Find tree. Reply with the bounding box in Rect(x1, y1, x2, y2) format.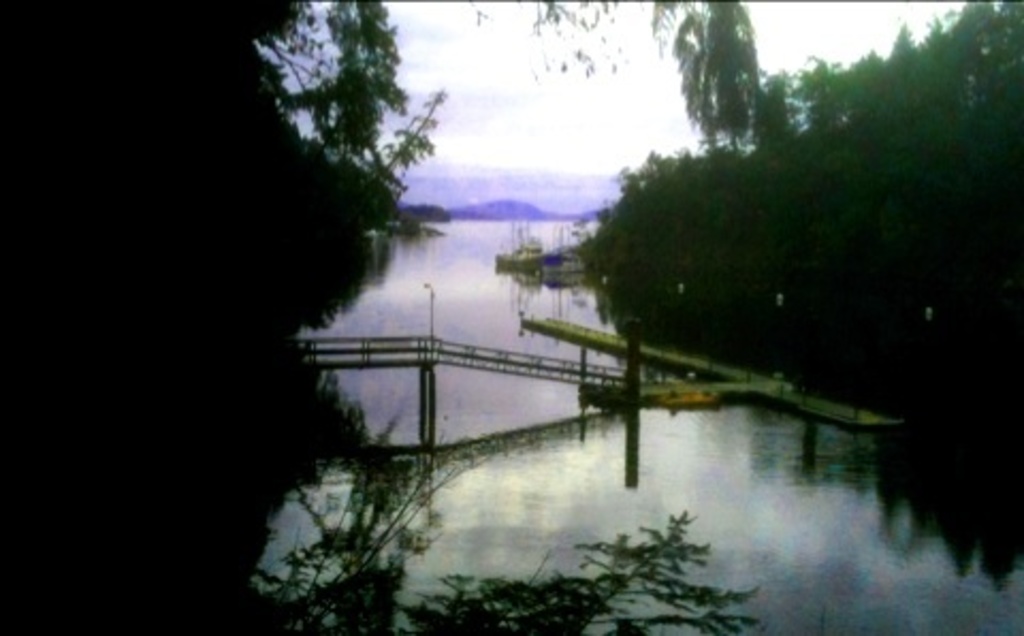
Rect(252, 386, 764, 634).
